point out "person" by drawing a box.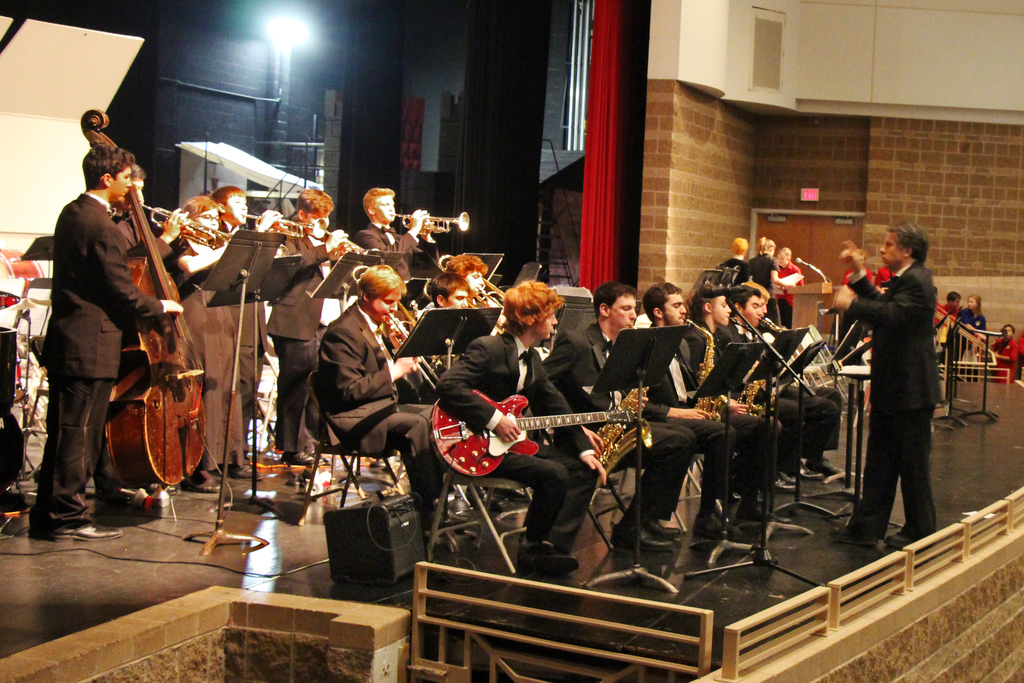
{"x1": 699, "y1": 294, "x2": 783, "y2": 508}.
